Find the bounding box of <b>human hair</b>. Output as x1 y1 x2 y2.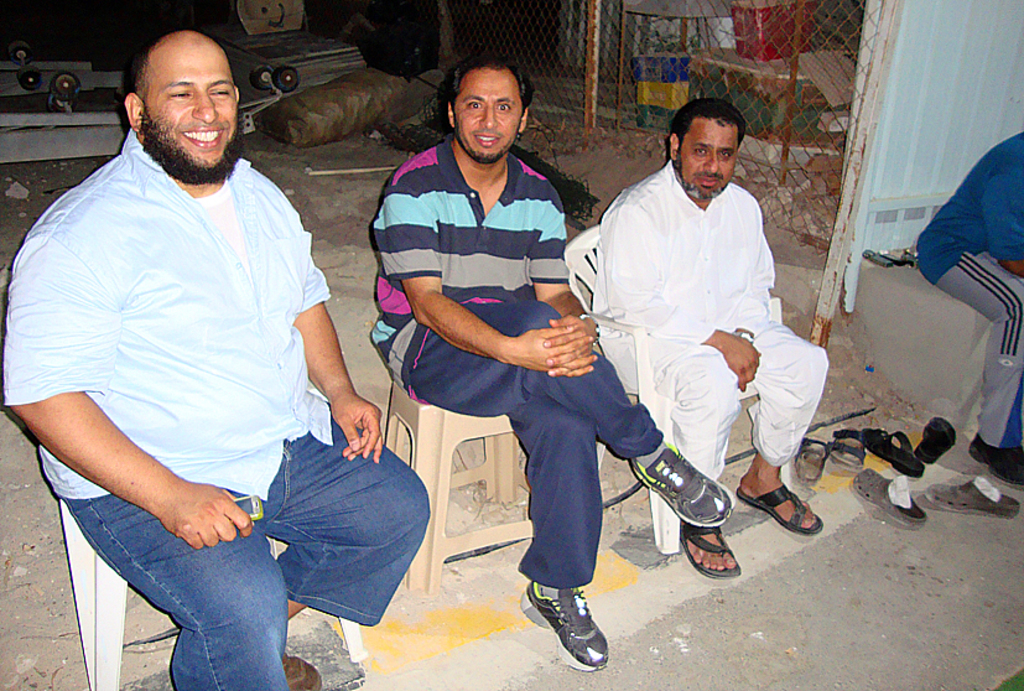
660 100 750 162.
